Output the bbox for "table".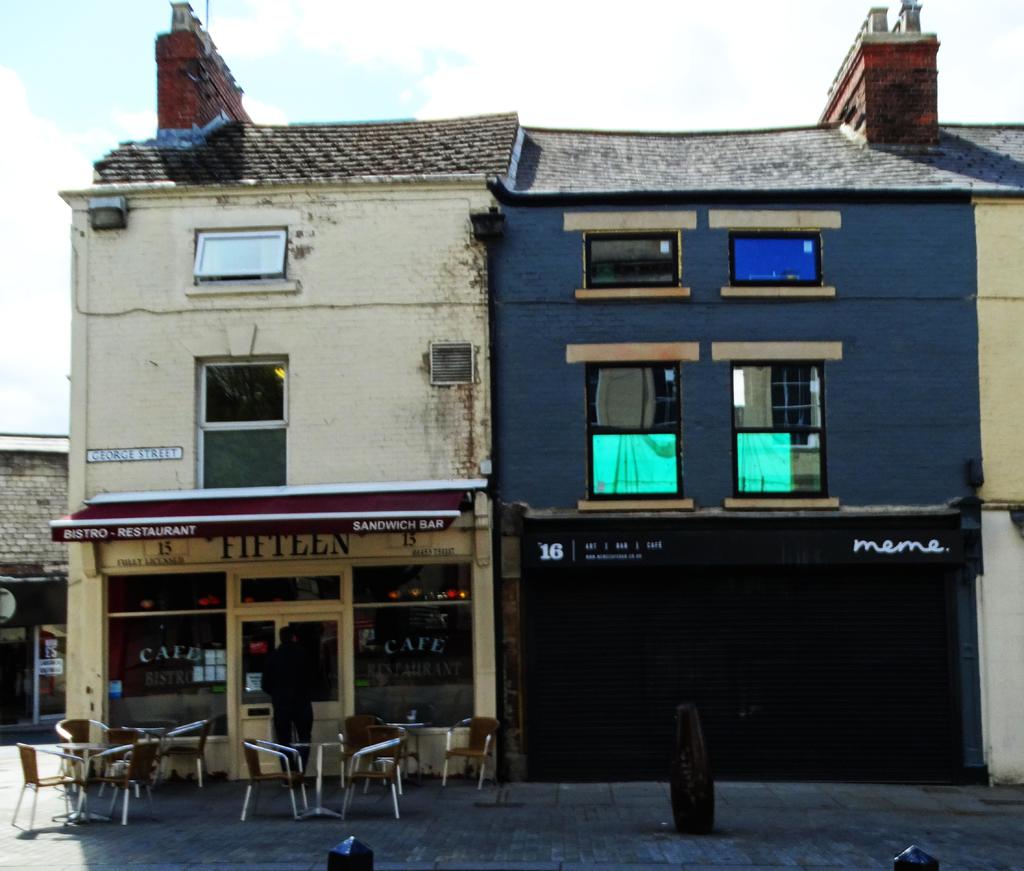
bbox=(64, 731, 146, 818).
